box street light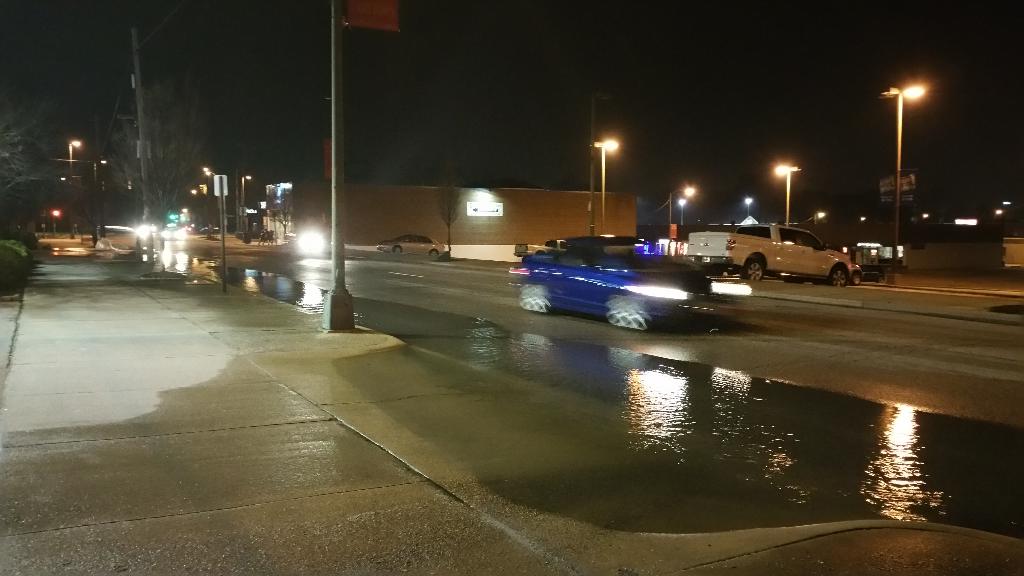
205:167:221:176
